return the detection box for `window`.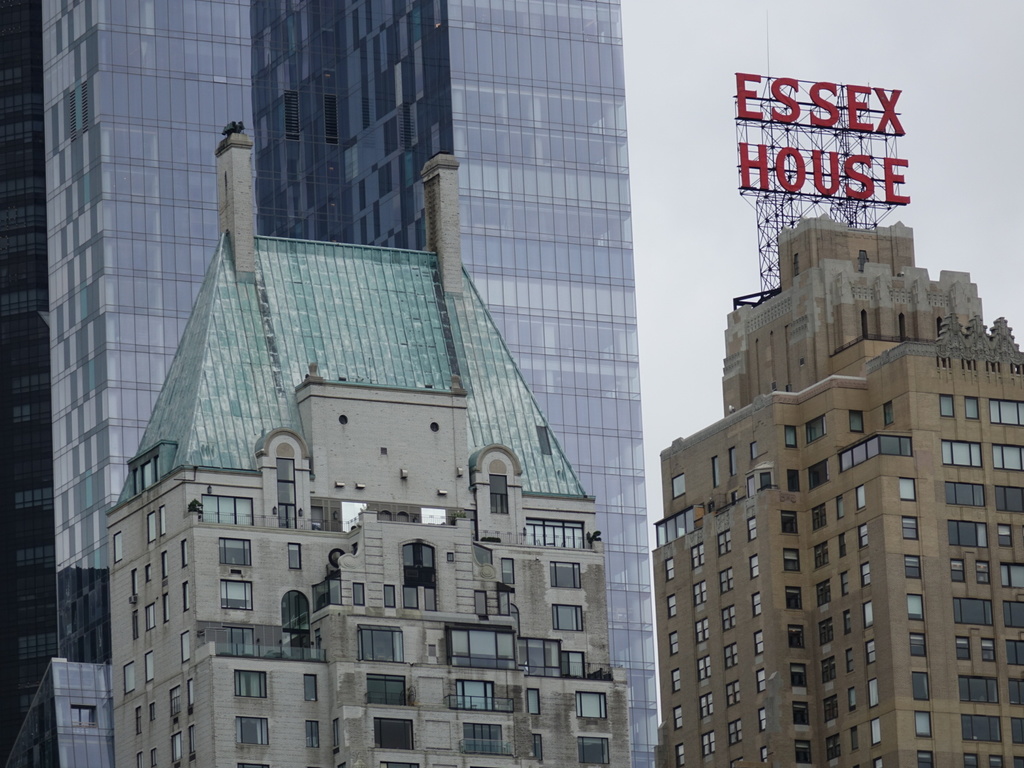
left=700, top=697, right=713, bottom=718.
